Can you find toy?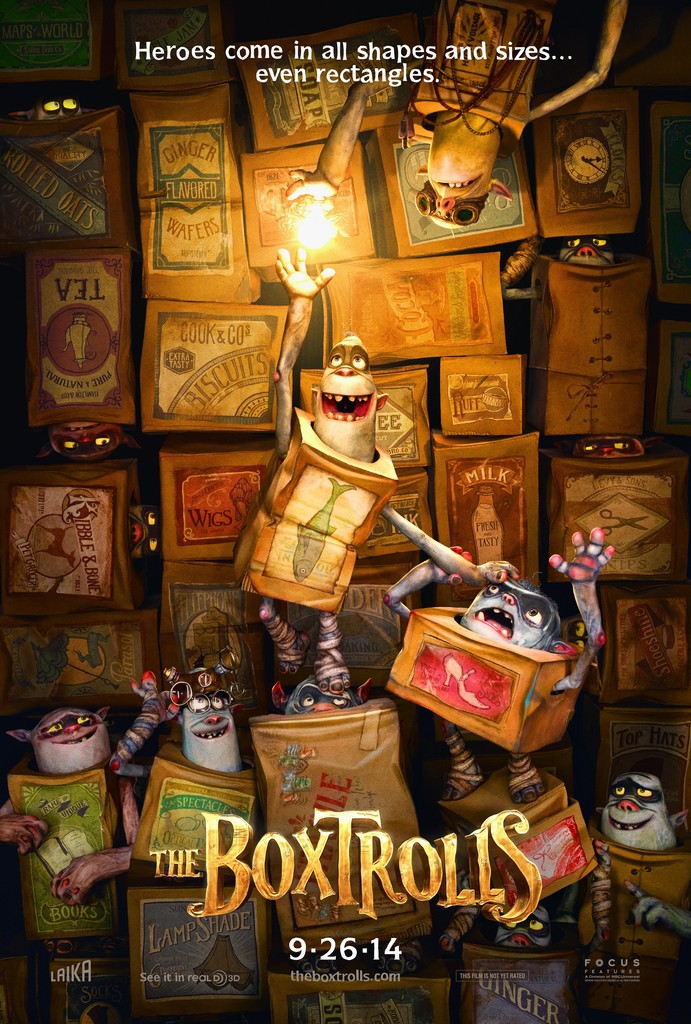
Yes, bounding box: x1=0 y1=705 x2=139 y2=951.
